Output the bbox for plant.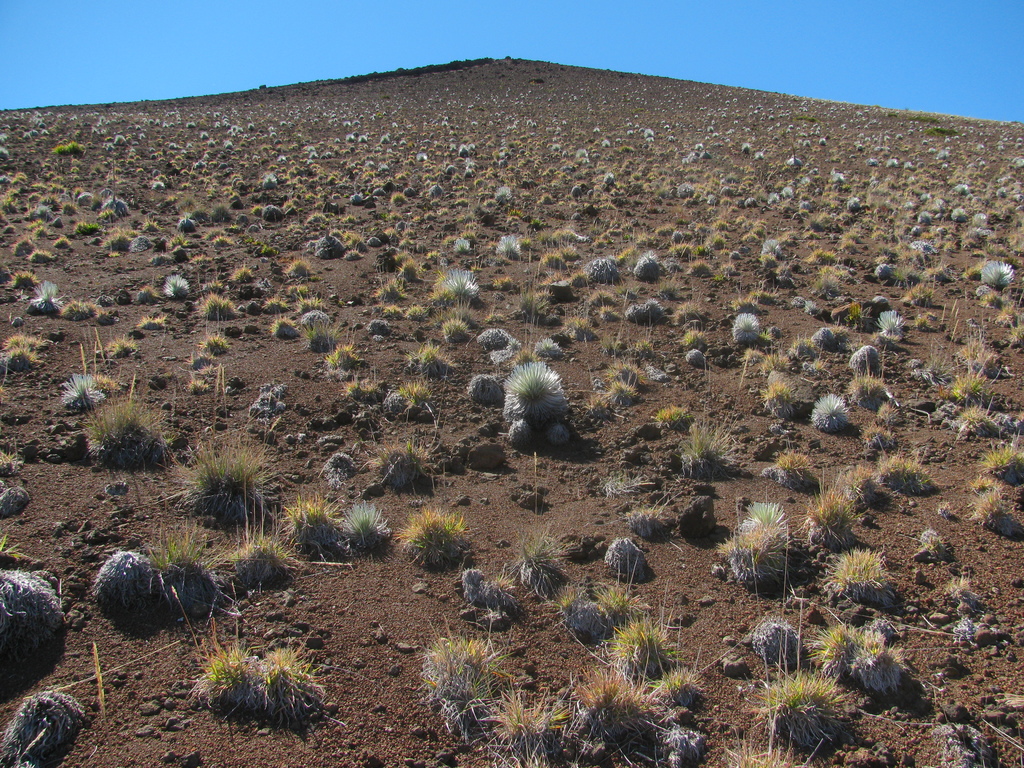
(x1=320, y1=342, x2=358, y2=372).
